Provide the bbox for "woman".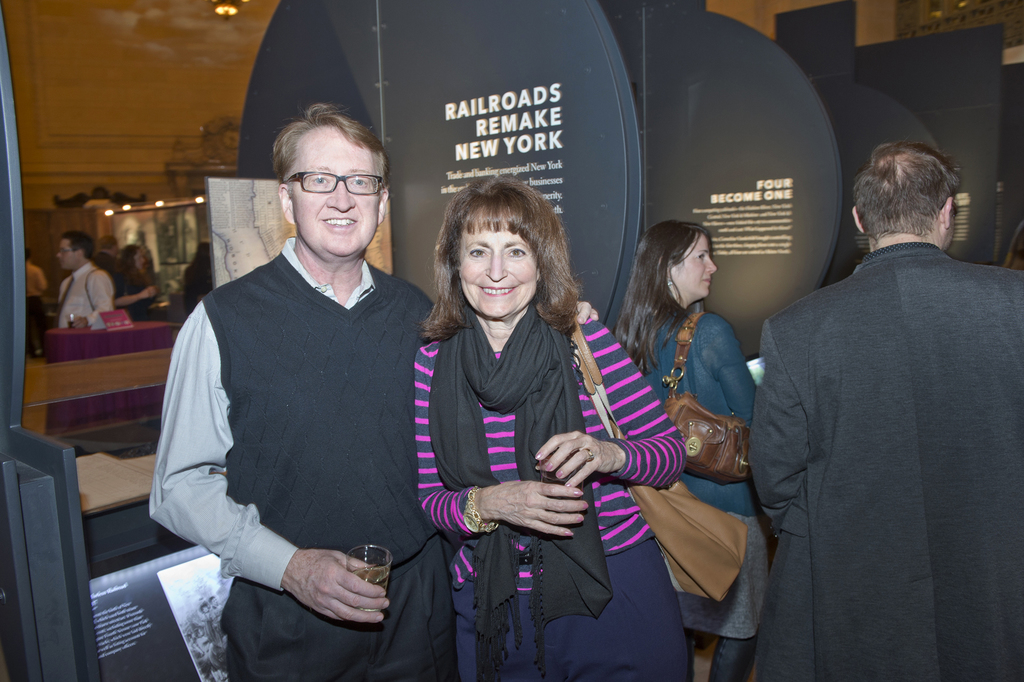
select_region(108, 242, 168, 324).
